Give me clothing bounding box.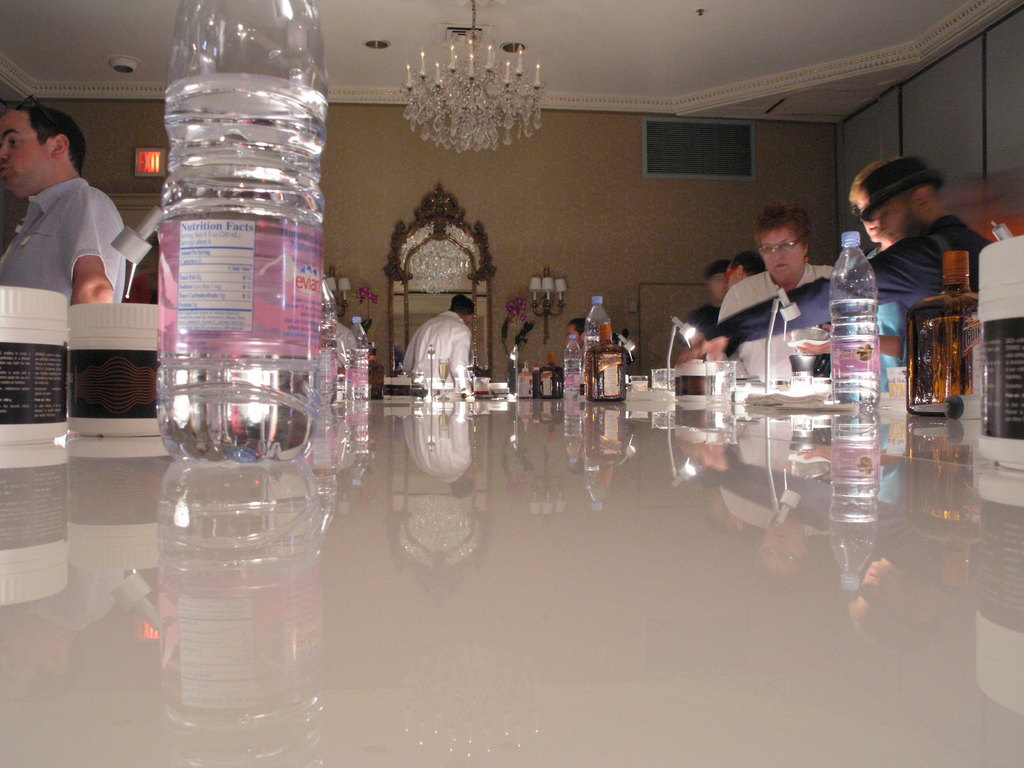
pyautogui.locateOnScreen(718, 257, 846, 388).
